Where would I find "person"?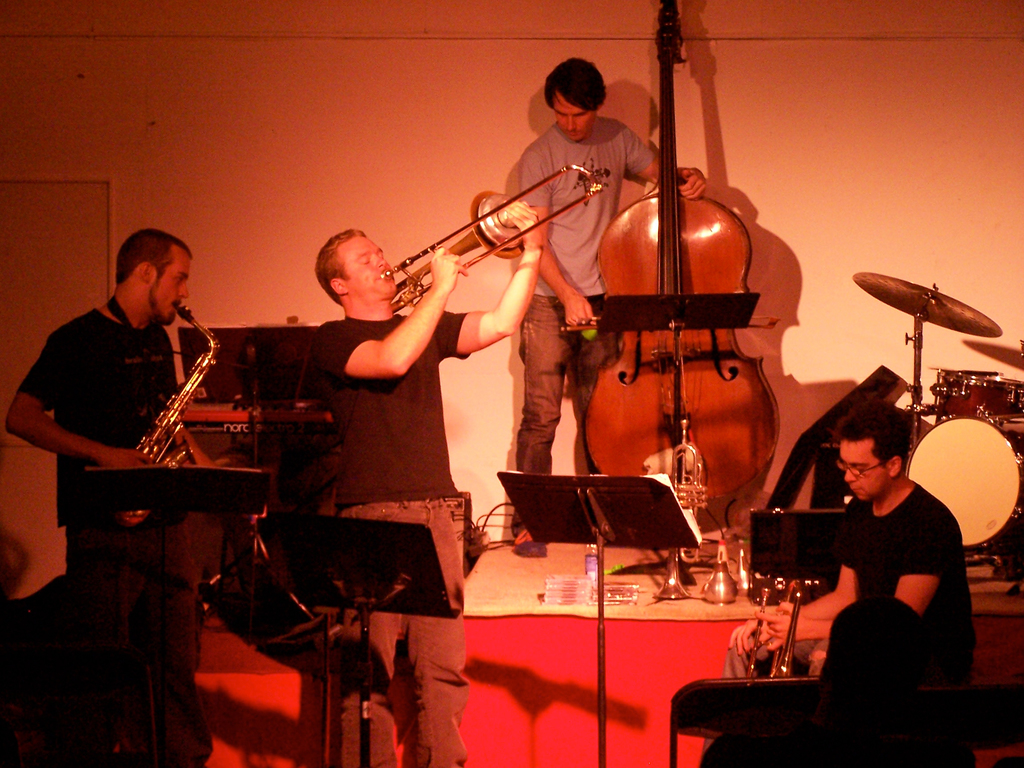
At pyautogui.locateOnScreen(697, 598, 975, 767).
